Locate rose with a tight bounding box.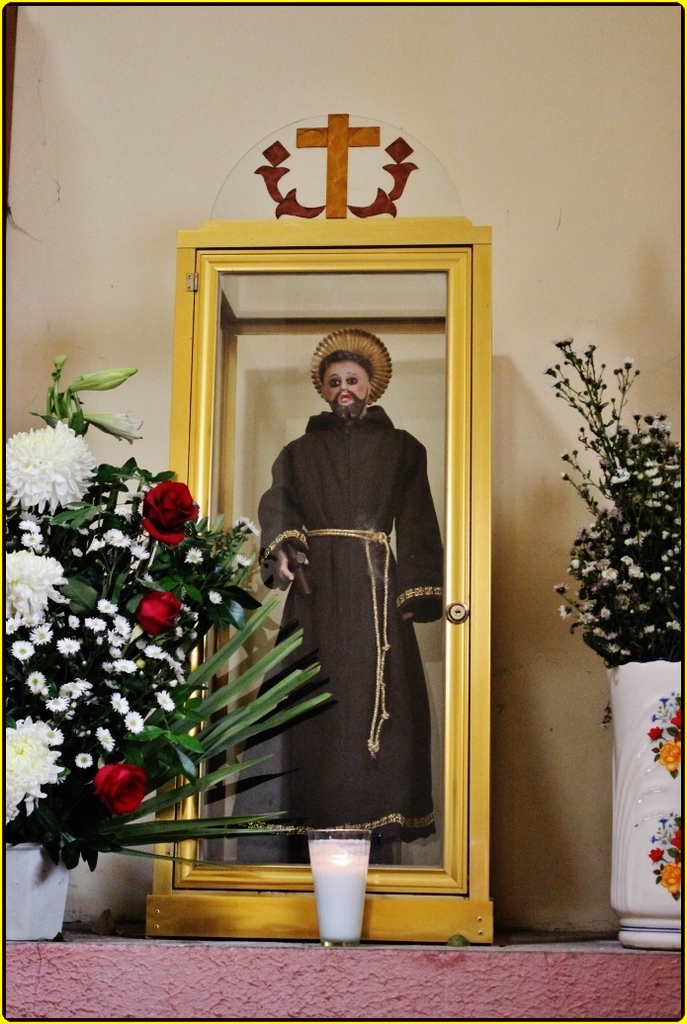
x1=91, y1=759, x2=149, y2=812.
